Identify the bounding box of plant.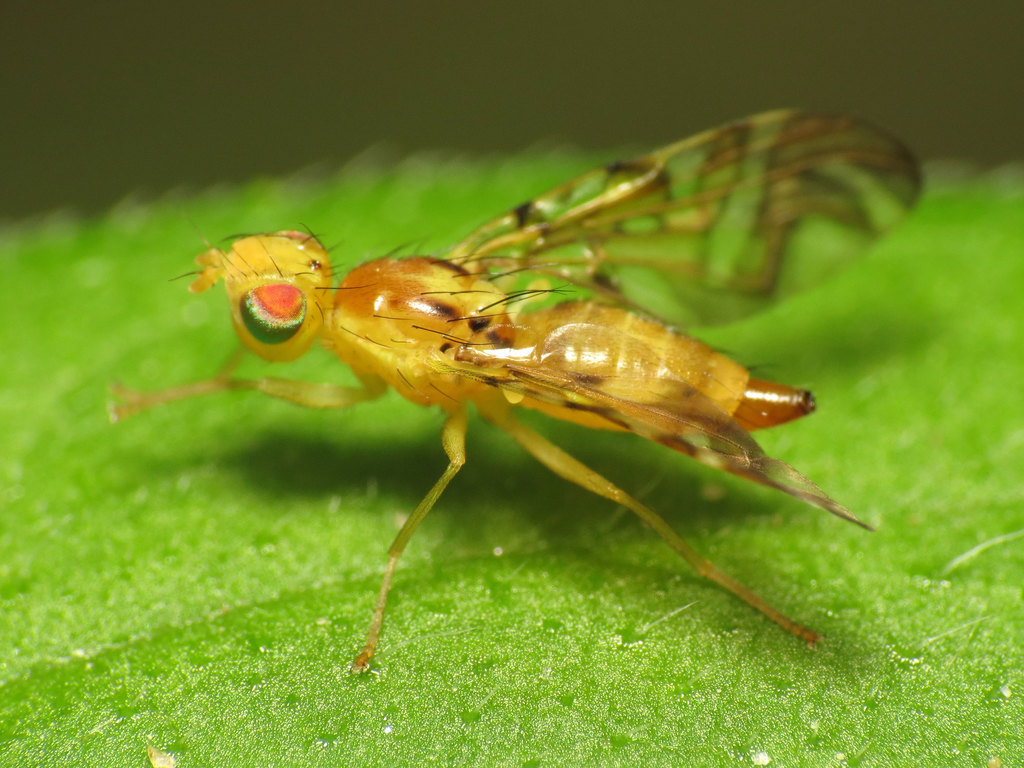
[0, 123, 1023, 767].
